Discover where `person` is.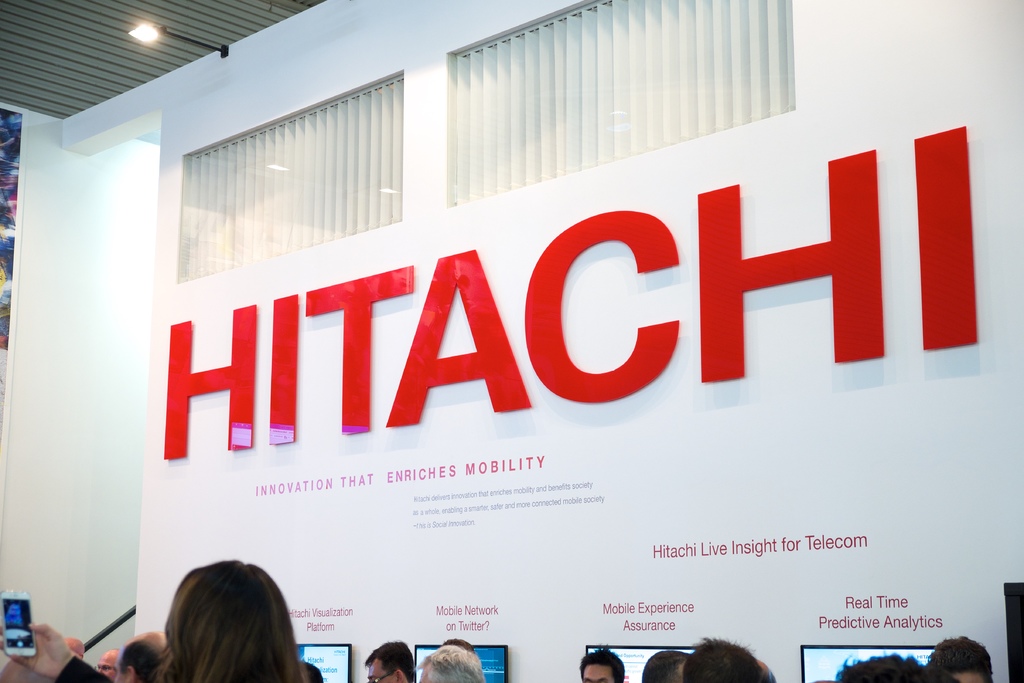
Discovered at 675 630 767 682.
